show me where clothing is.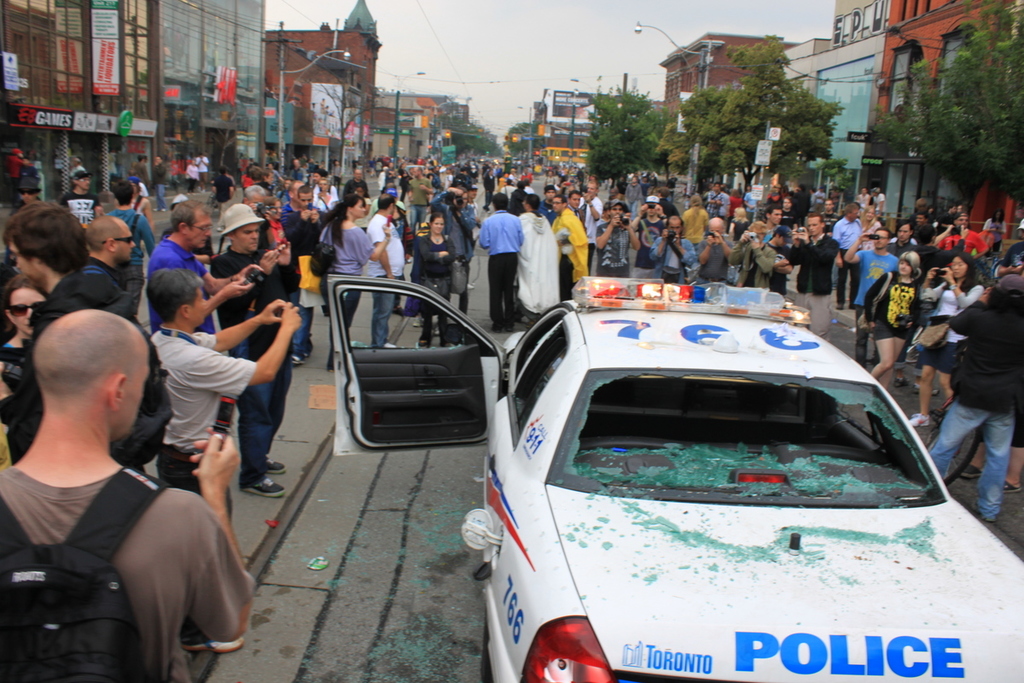
clothing is at [x1=208, y1=242, x2=296, y2=491].
